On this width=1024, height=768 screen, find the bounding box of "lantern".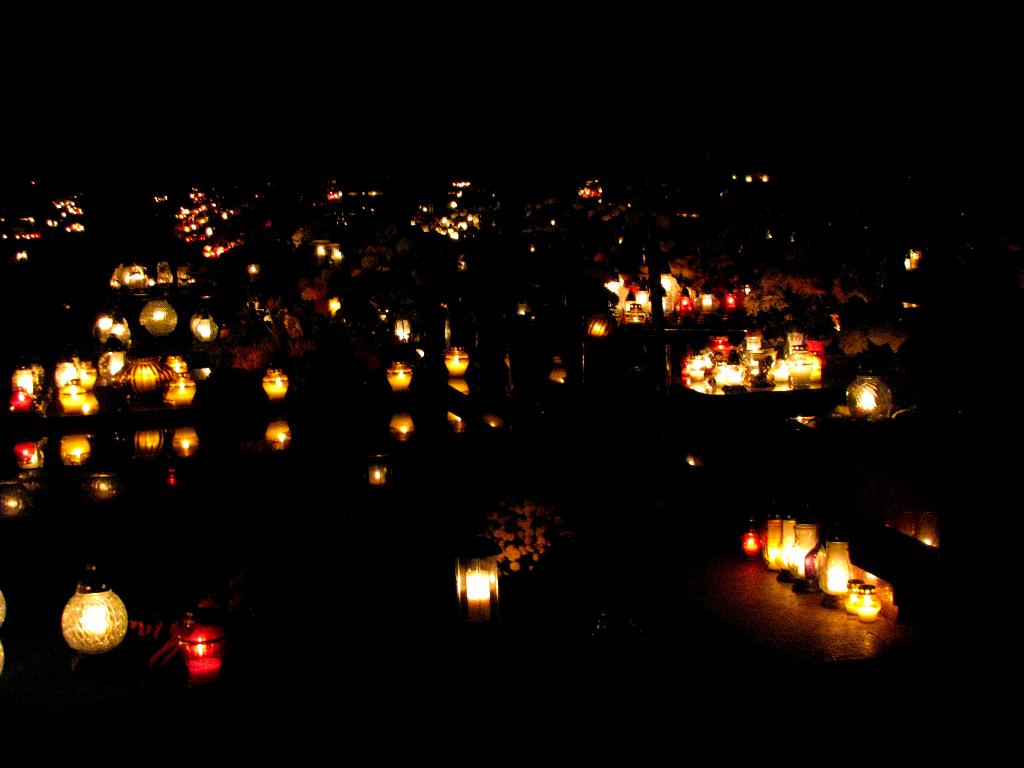
Bounding box: 59/435/86/463.
